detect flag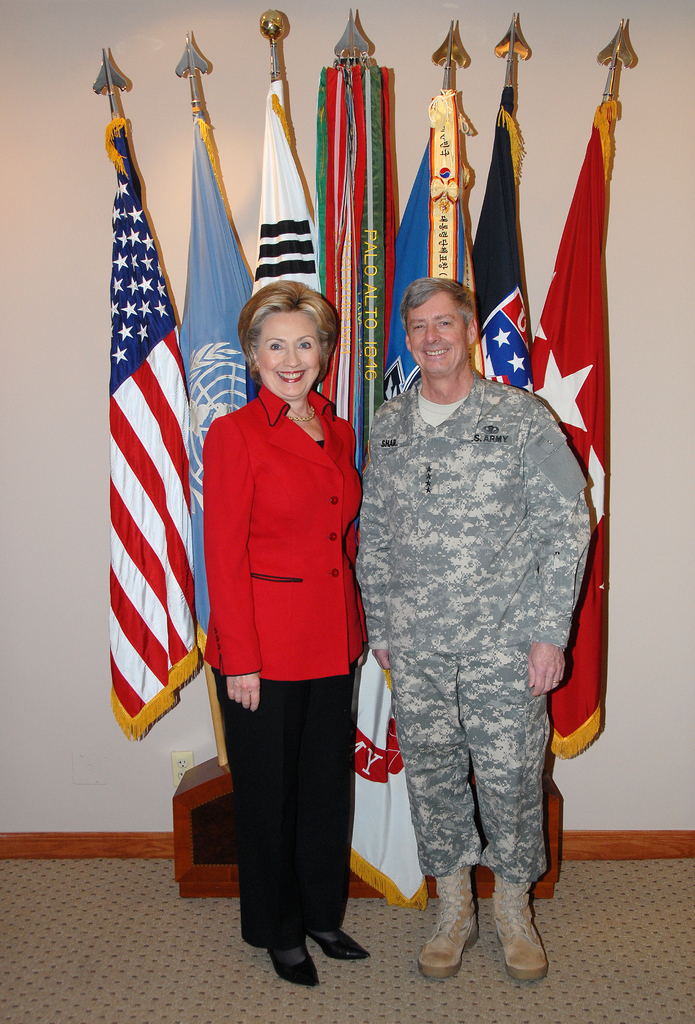
(90, 81, 210, 791)
